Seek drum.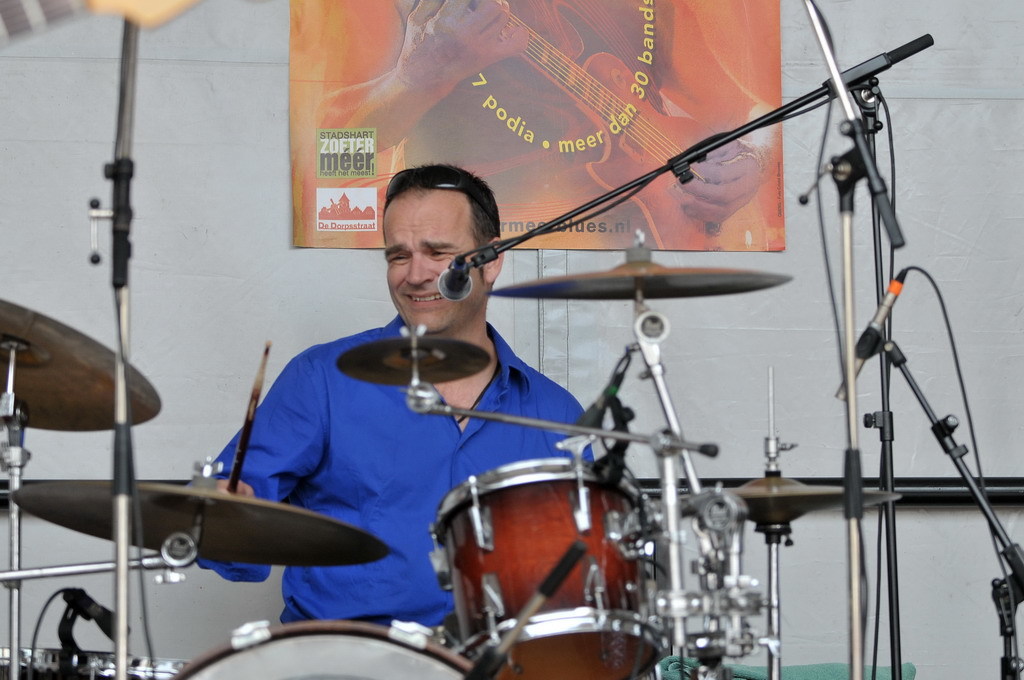
{"left": 81, "top": 659, "right": 188, "bottom": 679}.
